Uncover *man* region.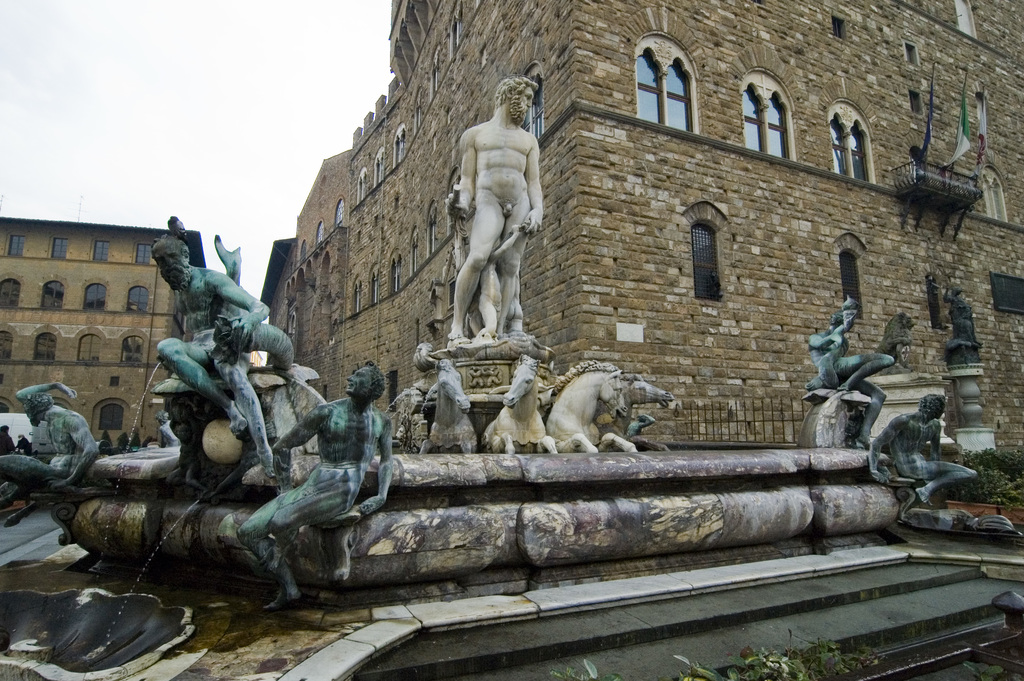
Uncovered: (x1=241, y1=361, x2=394, y2=609).
